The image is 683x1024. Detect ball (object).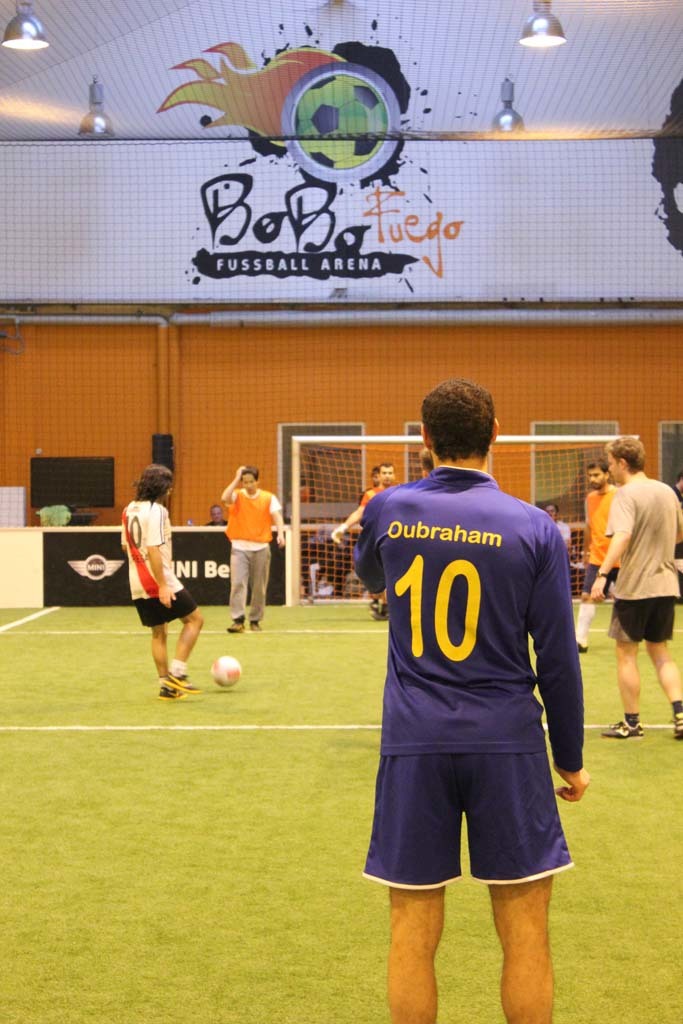
Detection: <box>214,654,237,686</box>.
